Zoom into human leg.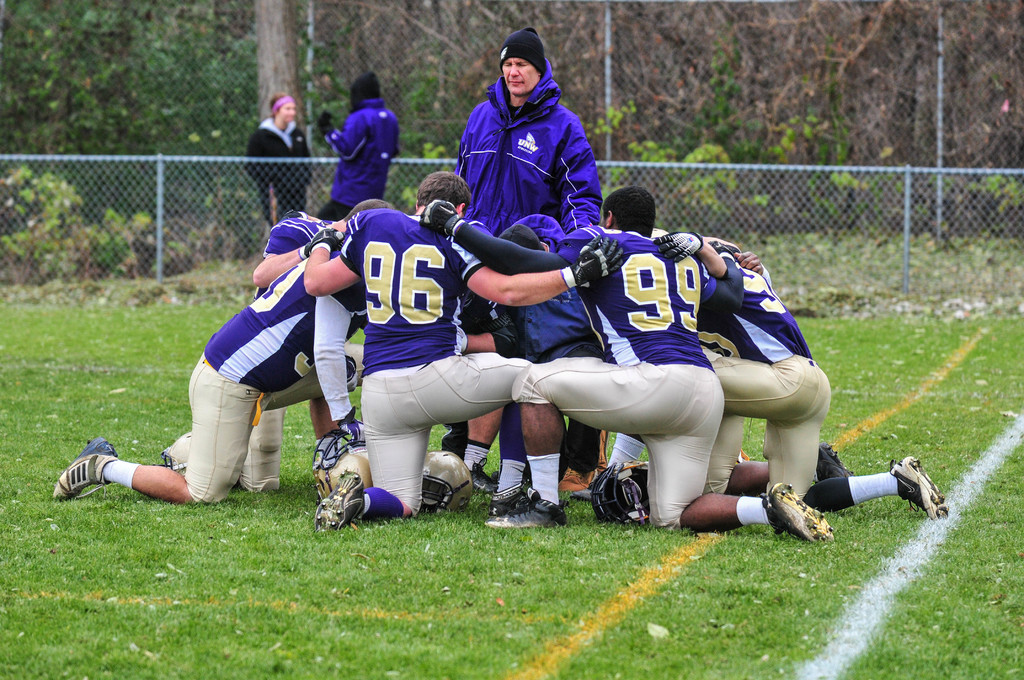
Zoom target: locate(712, 350, 813, 418).
